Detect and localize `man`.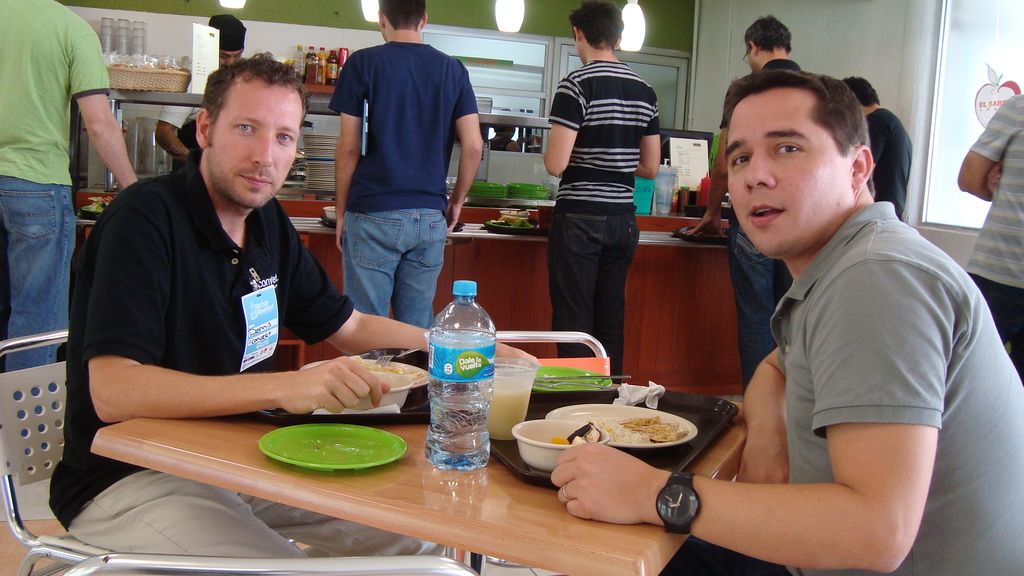
Localized at {"left": 0, "top": 0, "right": 133, "bottom": 477}.
